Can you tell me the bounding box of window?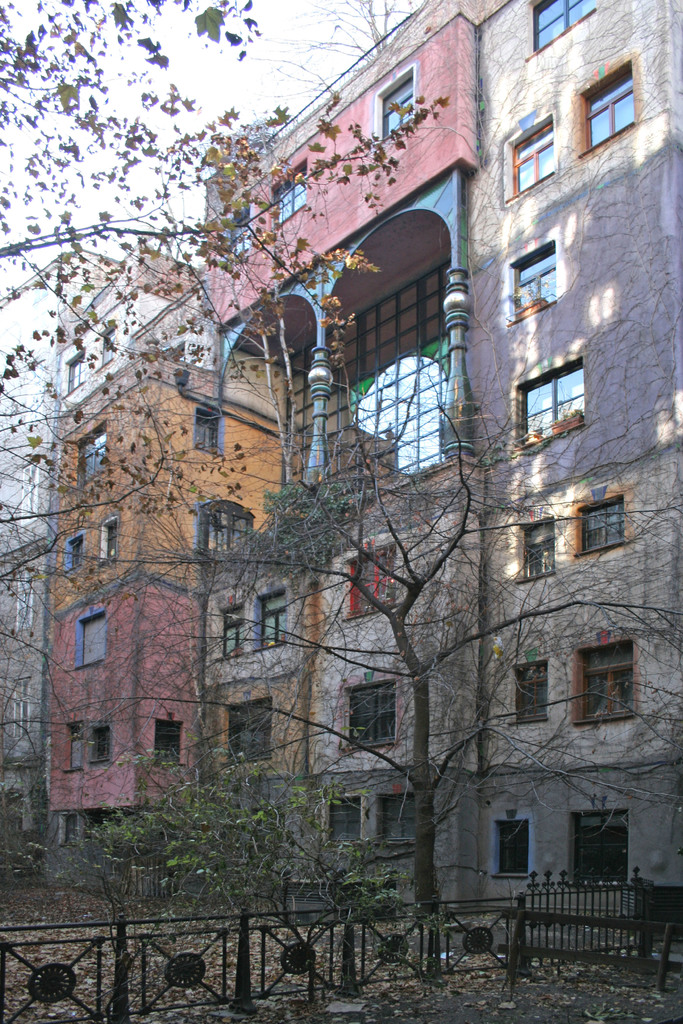
bbox=[201, 406, 220, 457].
